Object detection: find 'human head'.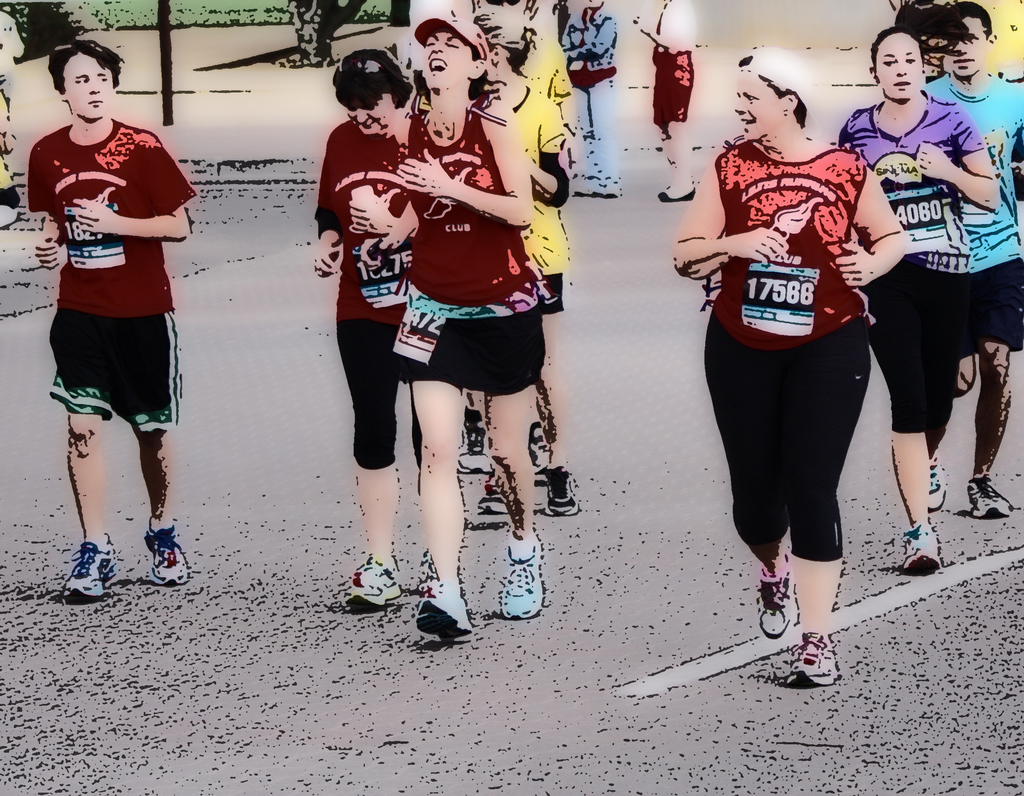
x1=330 y1=65 x2=408 y2=138.
